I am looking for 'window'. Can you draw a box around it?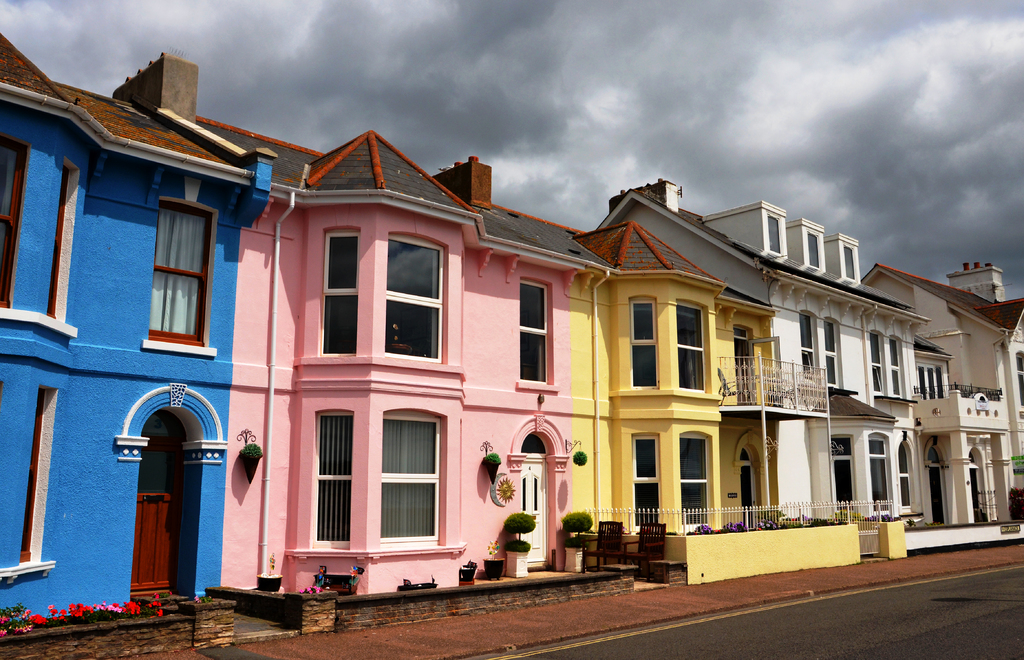
Sure, the bounding box is (x1=829, y1=358, x2=834, y2=381).
